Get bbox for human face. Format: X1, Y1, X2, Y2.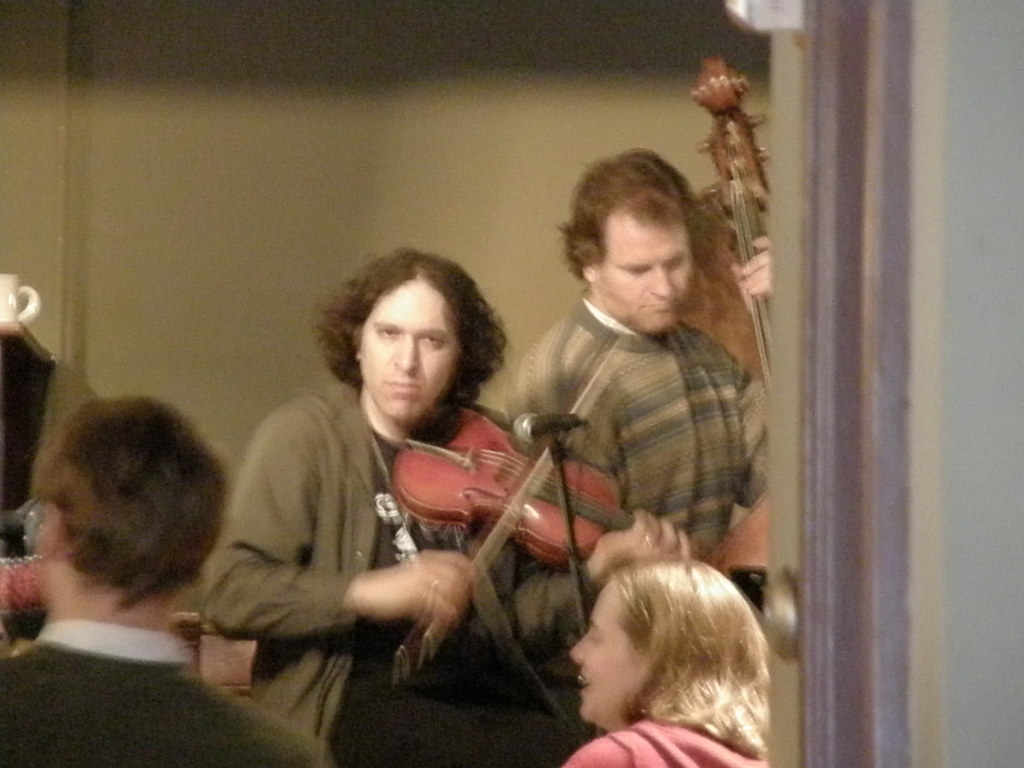
361, 278, 465, 422.
